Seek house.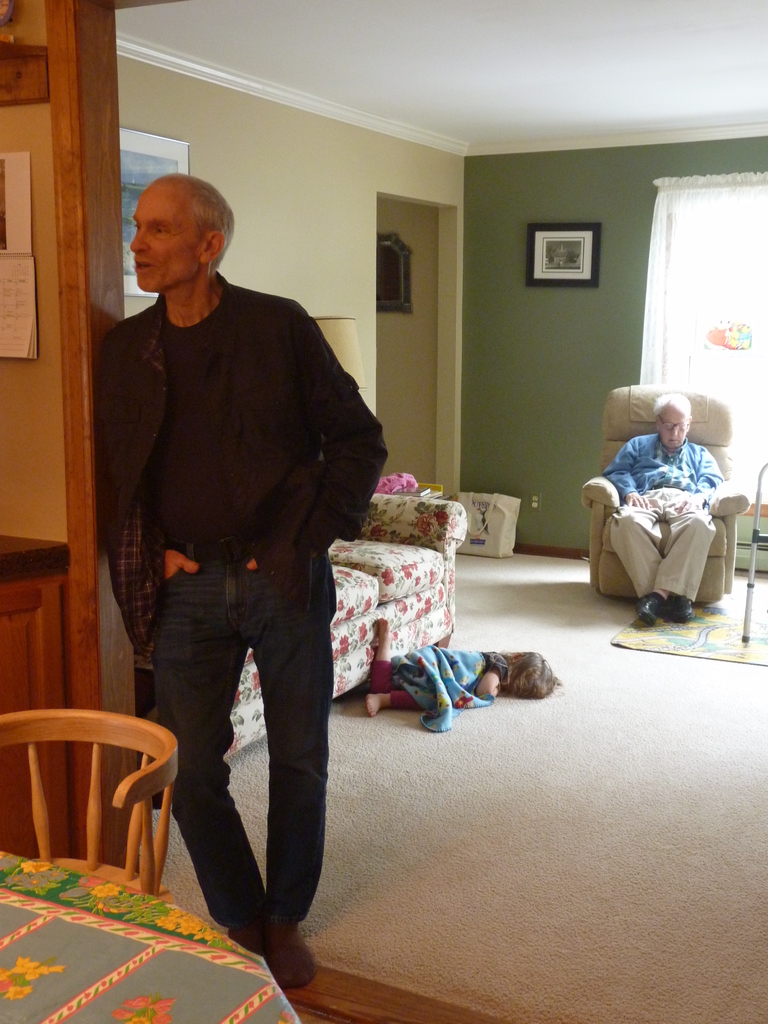
{"left": 2, "top": 0, "right": 767, "bottom": 1023}.
